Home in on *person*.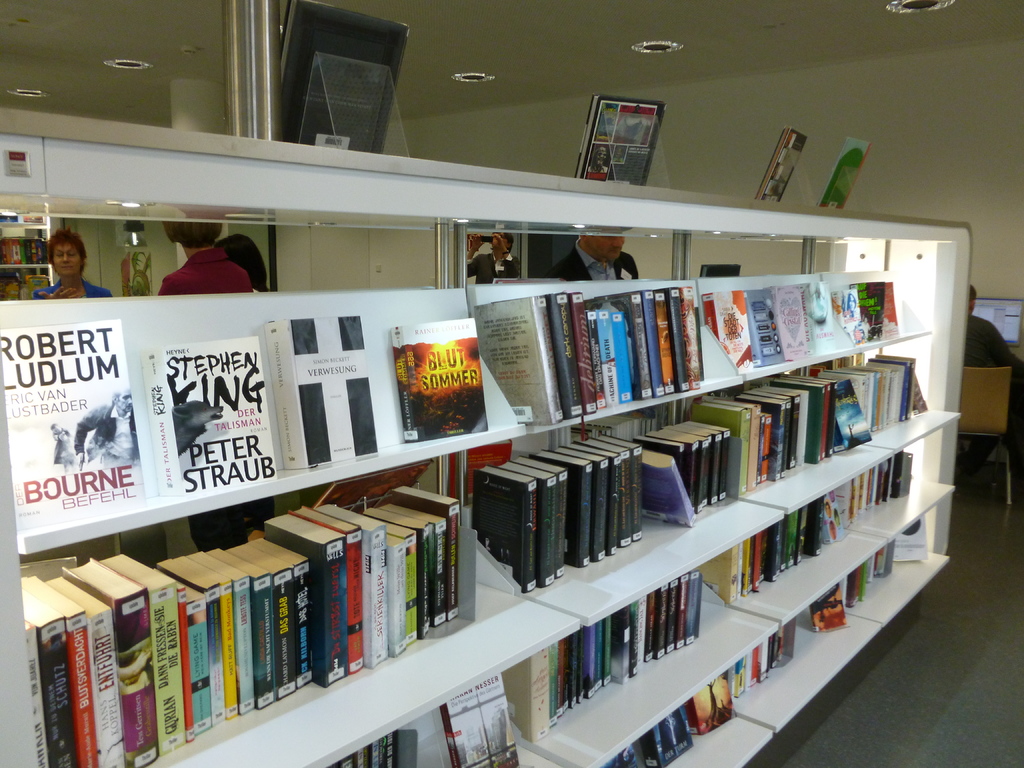
Homed in at Rect(543, 236, 639, 283).
